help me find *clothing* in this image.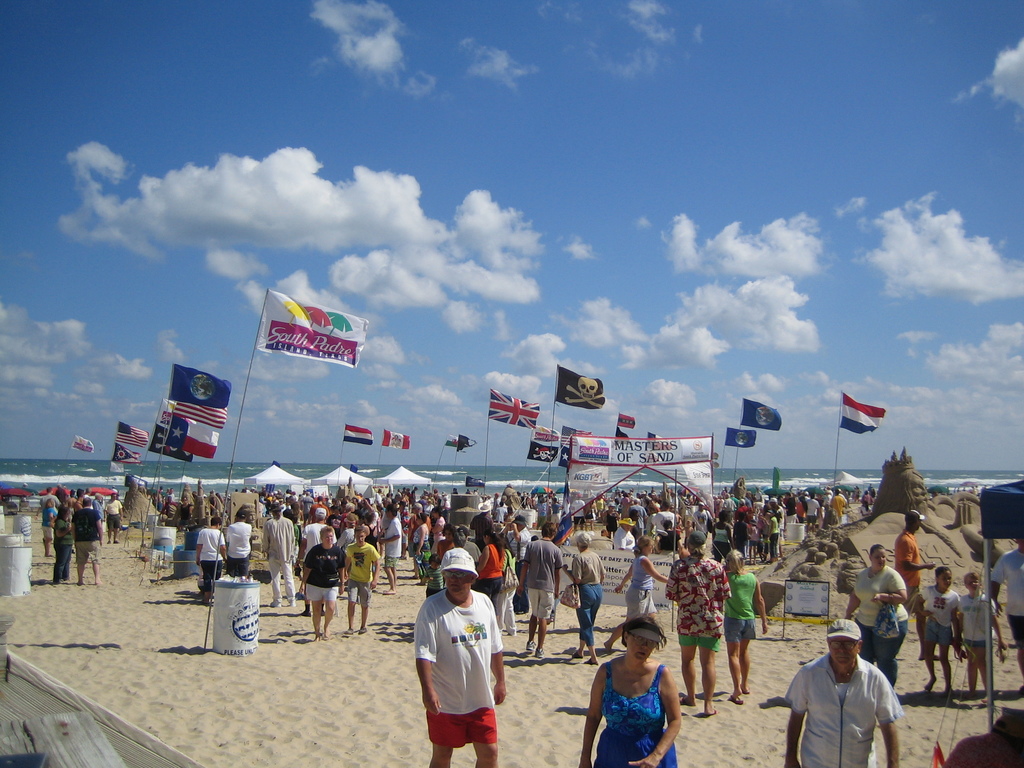
Found it: 429,566,447,596.
